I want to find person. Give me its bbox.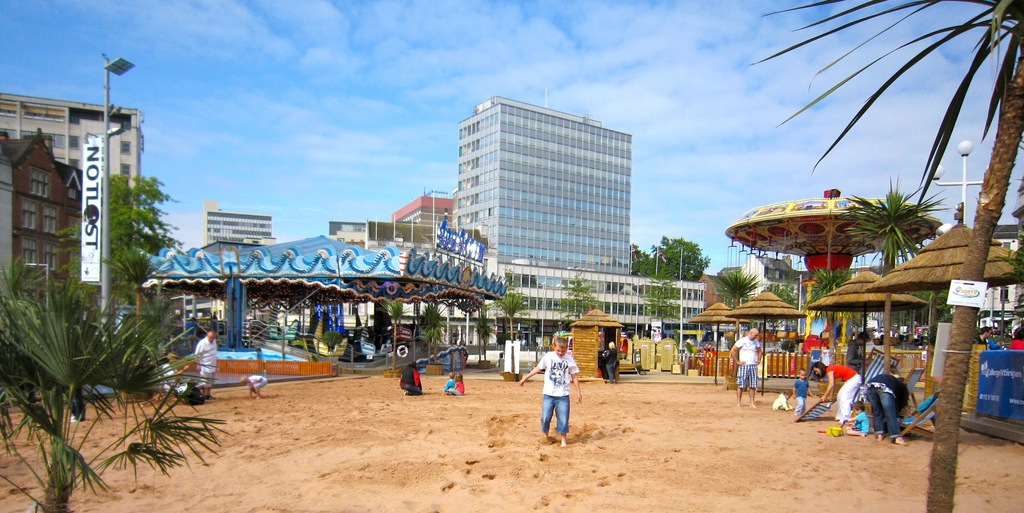
808, 362, 860, 420.
